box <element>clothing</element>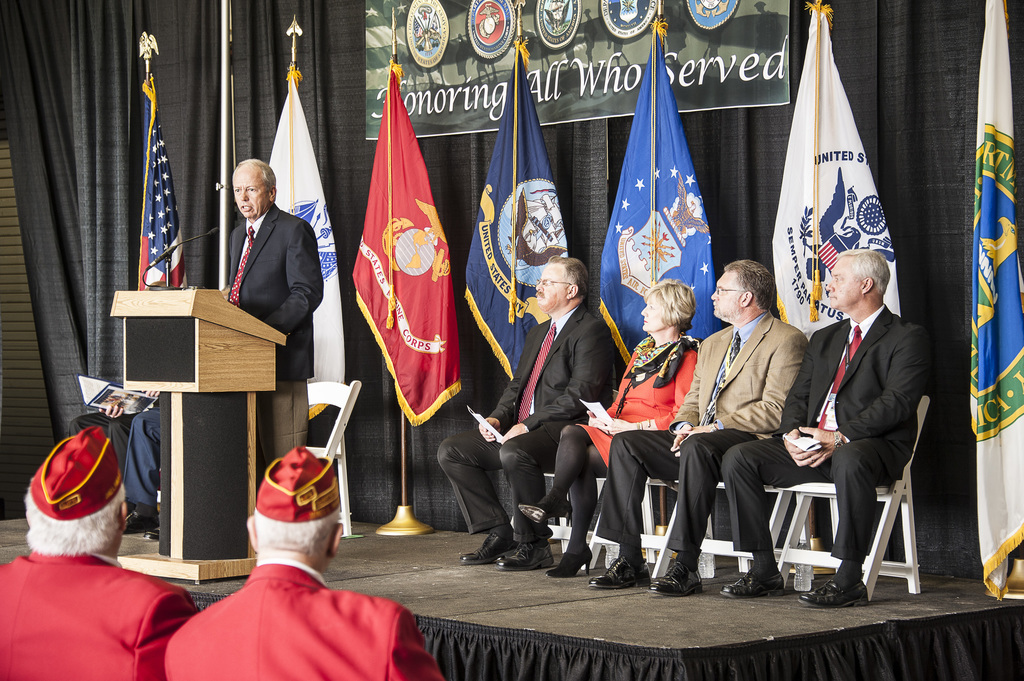
x1=573, y1=337, x2=699, y2=470
